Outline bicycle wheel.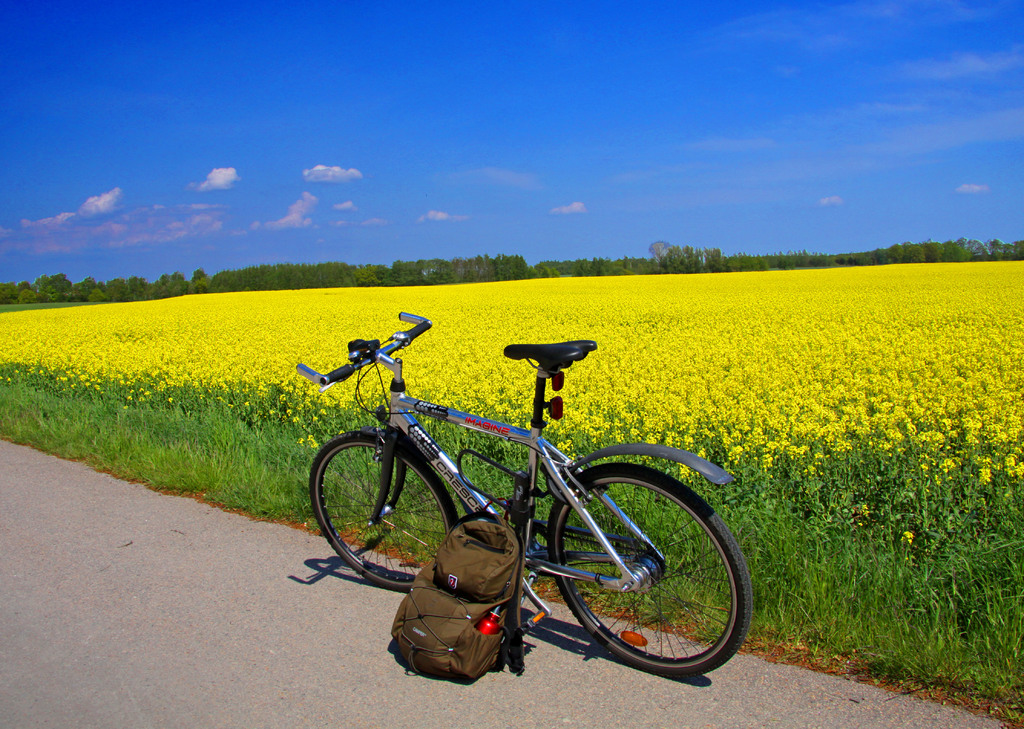
Outline: 546 462 752 680.
